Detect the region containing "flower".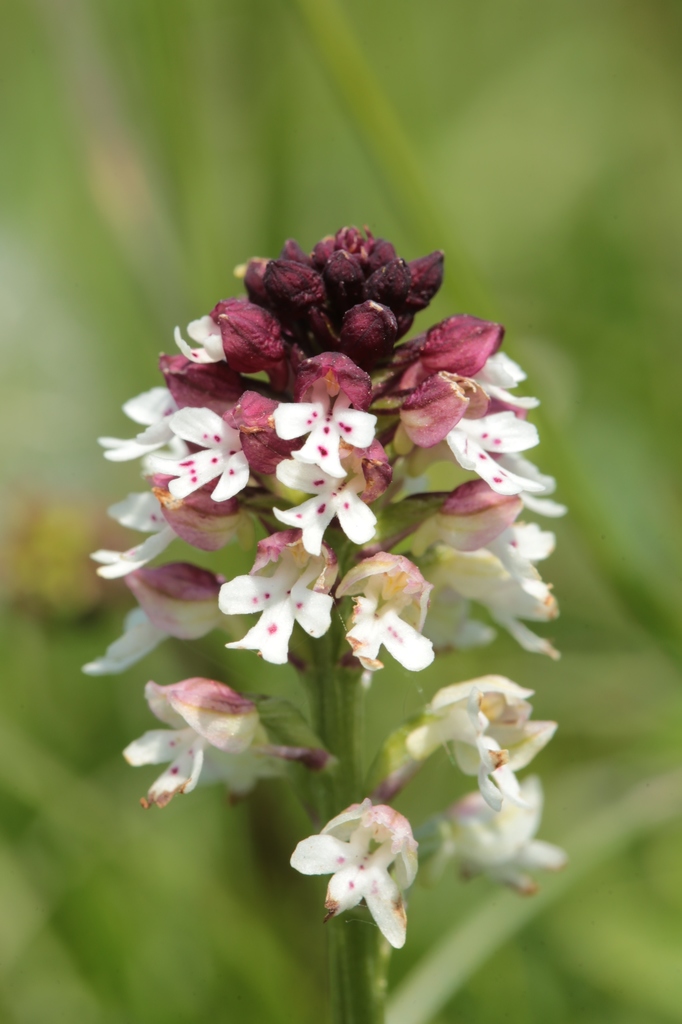
l=432, t=772, r=571, b=899.
